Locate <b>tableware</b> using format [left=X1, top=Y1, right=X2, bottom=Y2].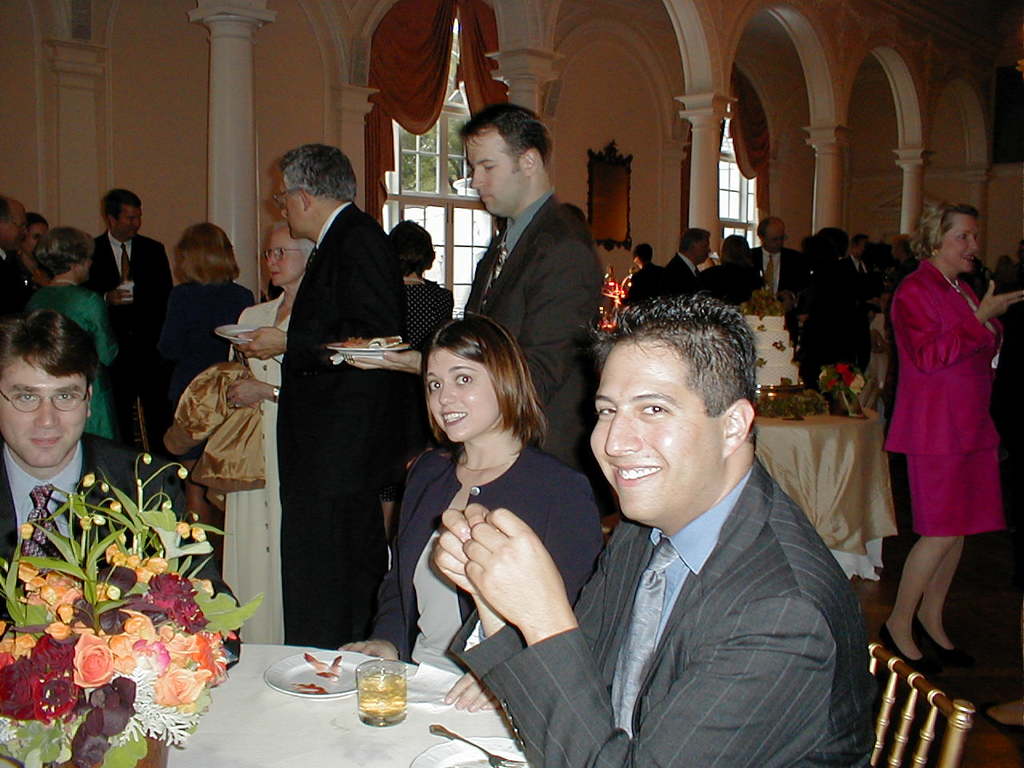
[left=428, top=722, right=518, bottom=767].
